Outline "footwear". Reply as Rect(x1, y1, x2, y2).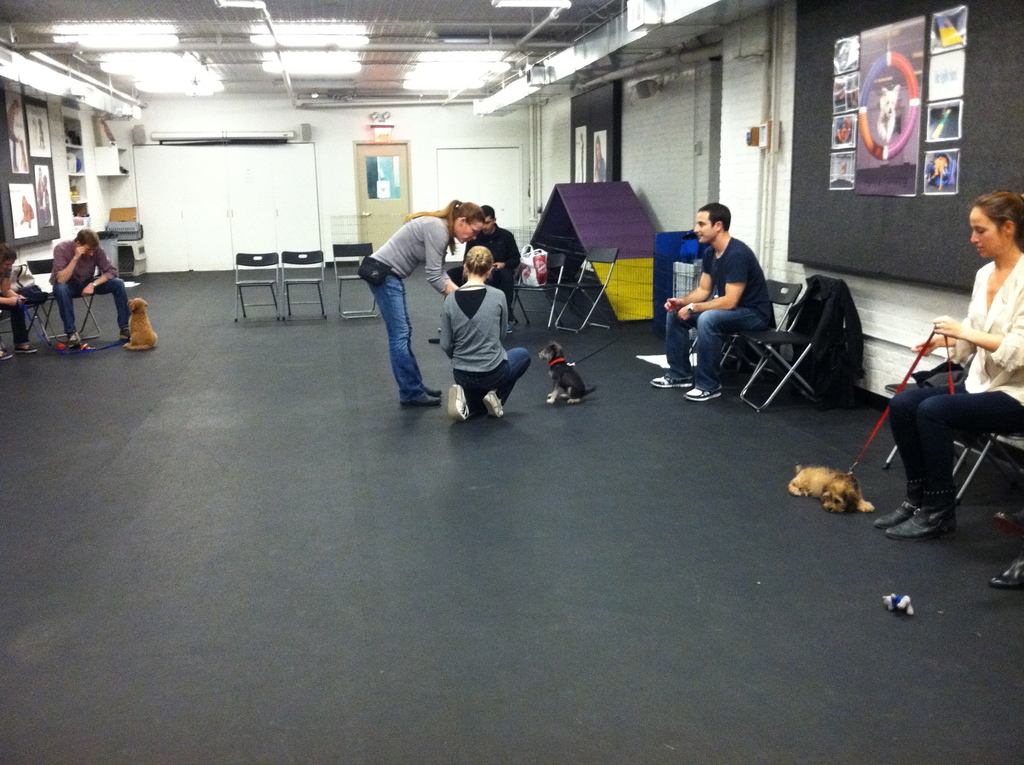
Rect(481, 388, 504, 418).
